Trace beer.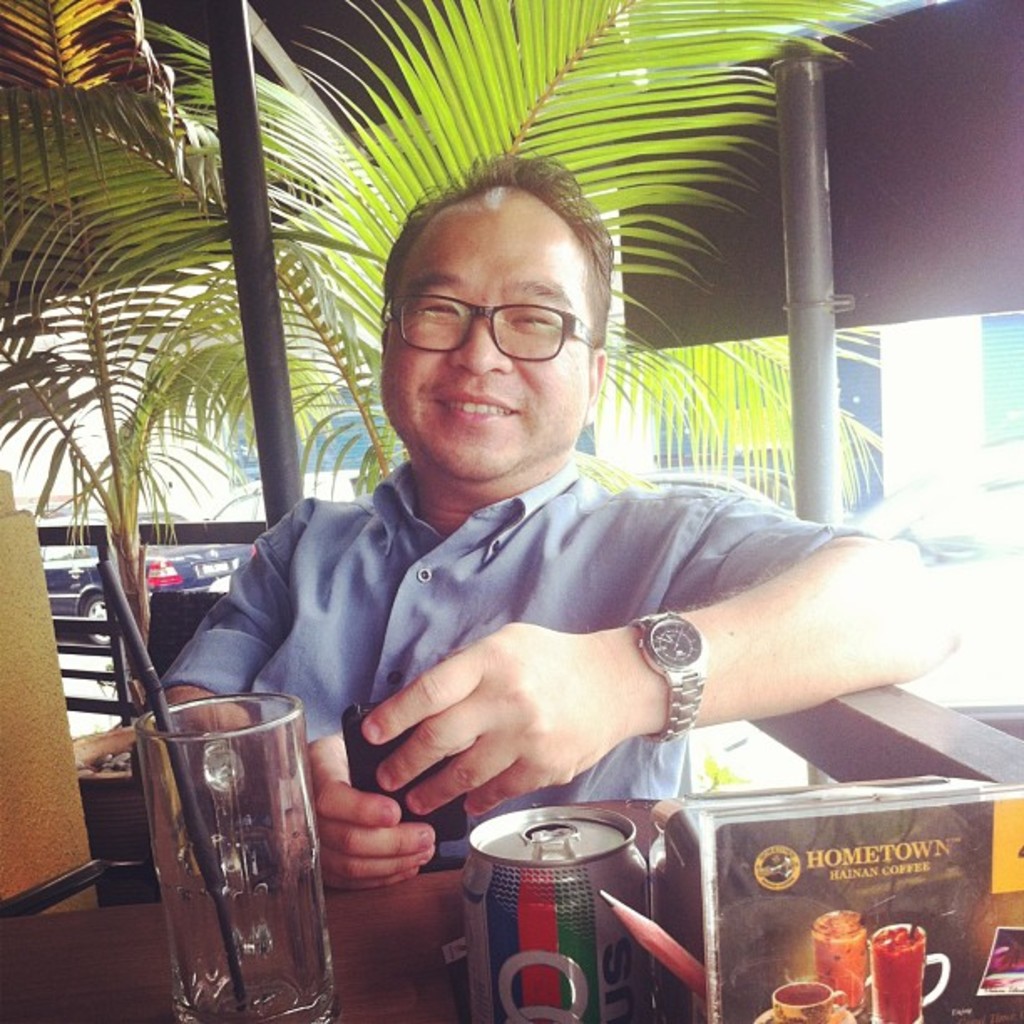
Traced to <region>457, 806, 659, 1022</region>.
